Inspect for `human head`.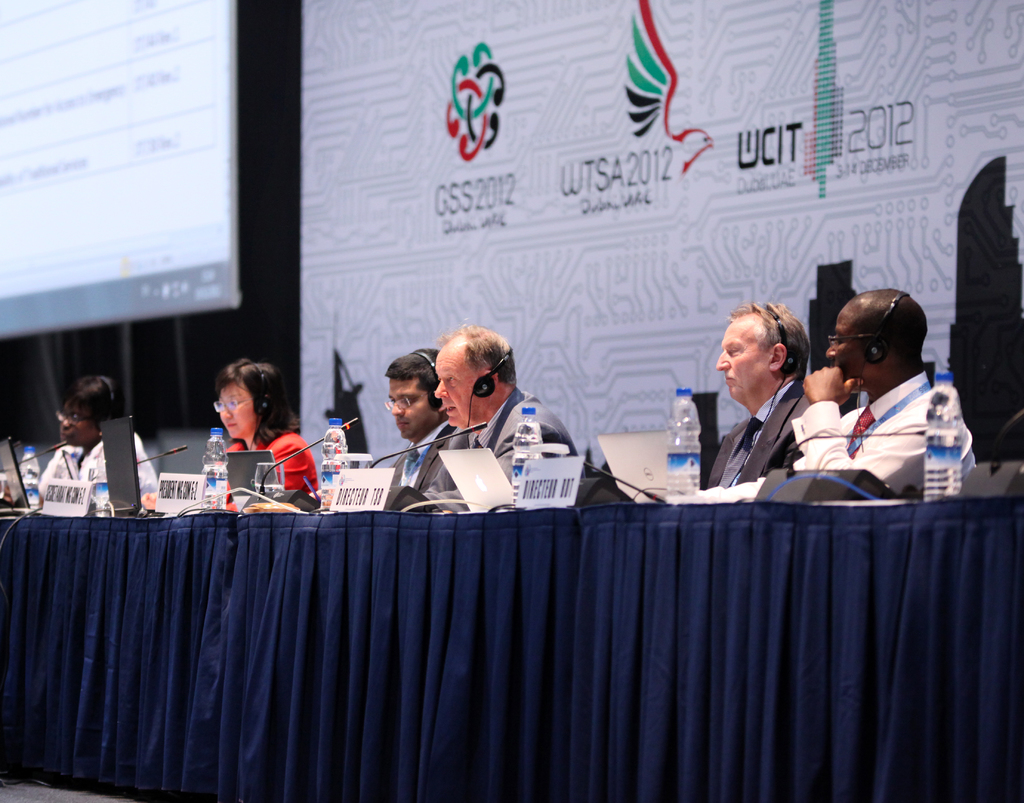
Inspection: [x1=825, y1=288, x2=927, y2=393].
